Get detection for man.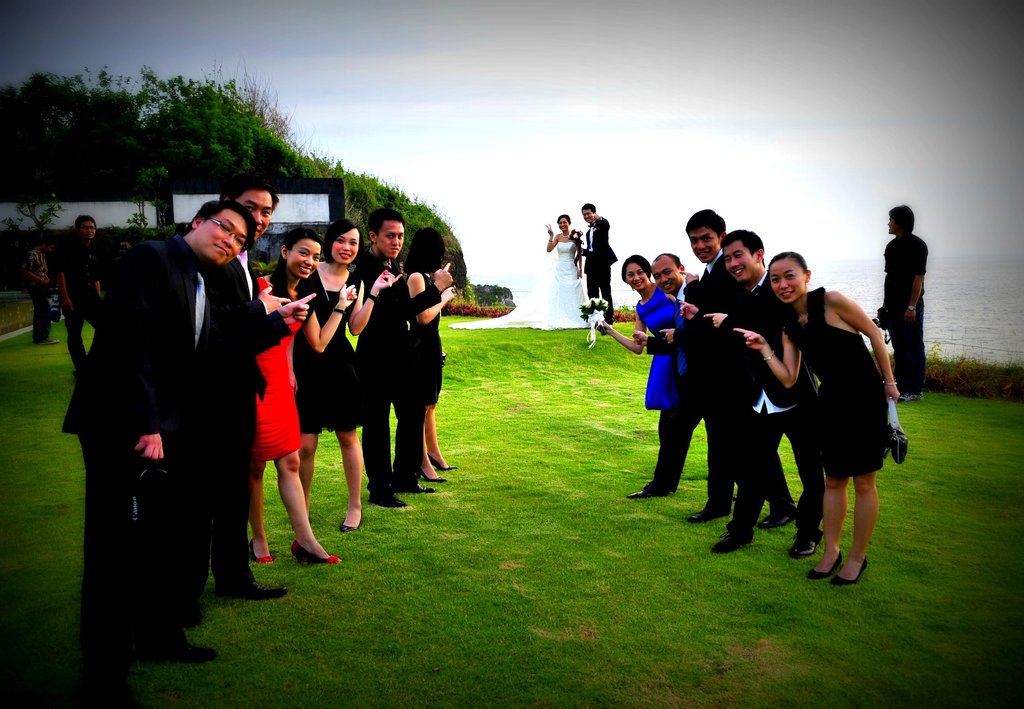
Detection: Rect(22, 226, 59, 346).
